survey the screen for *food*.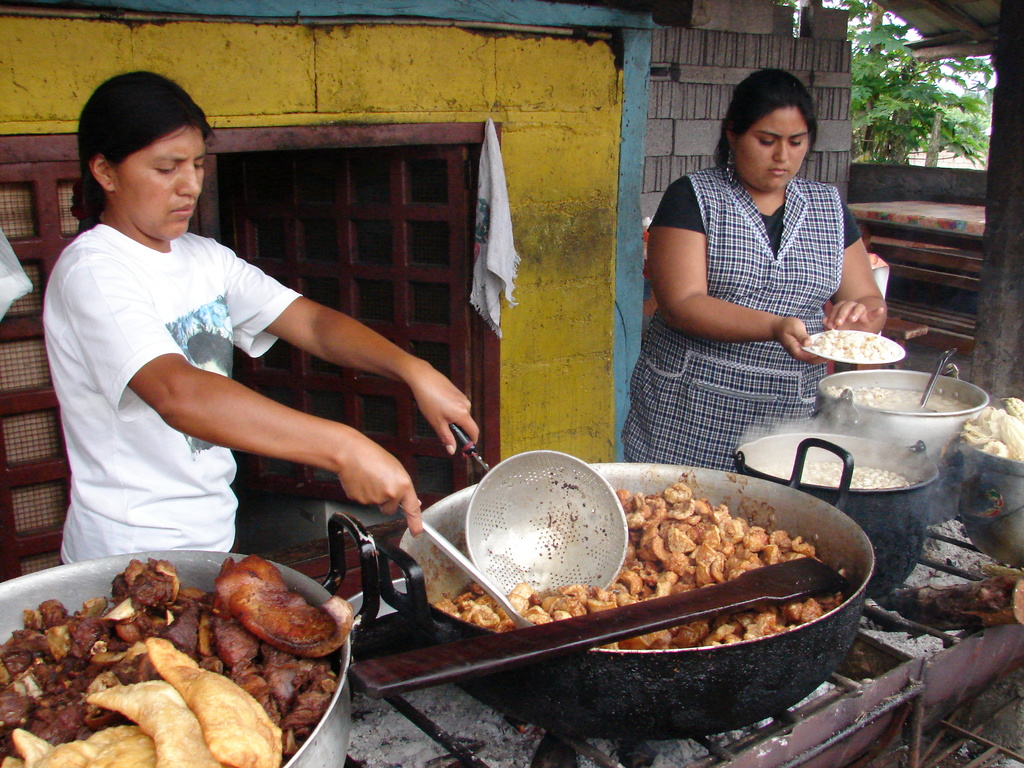
Survey found: 30:554:342:748.
